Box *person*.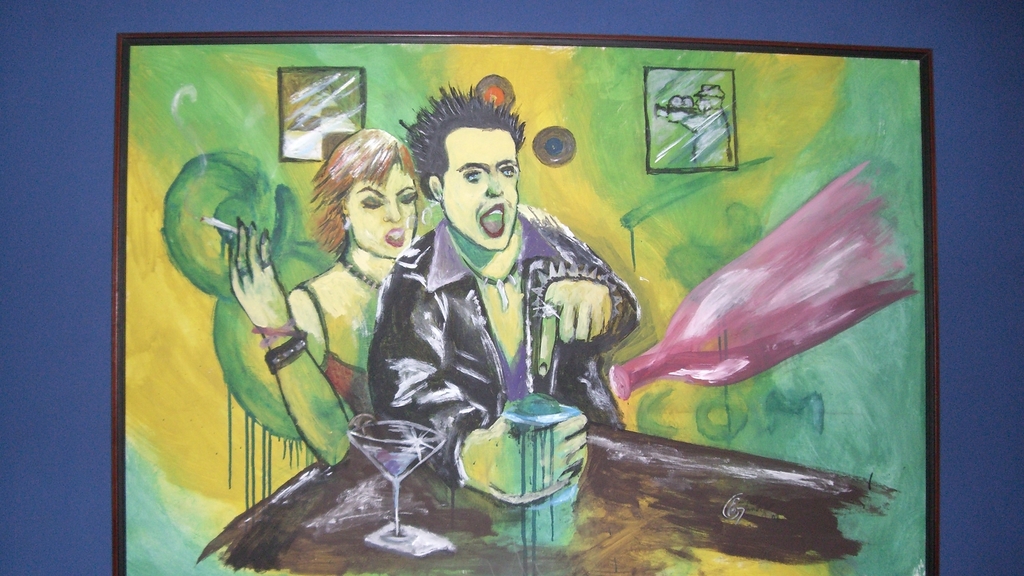
229,127,419,466.
